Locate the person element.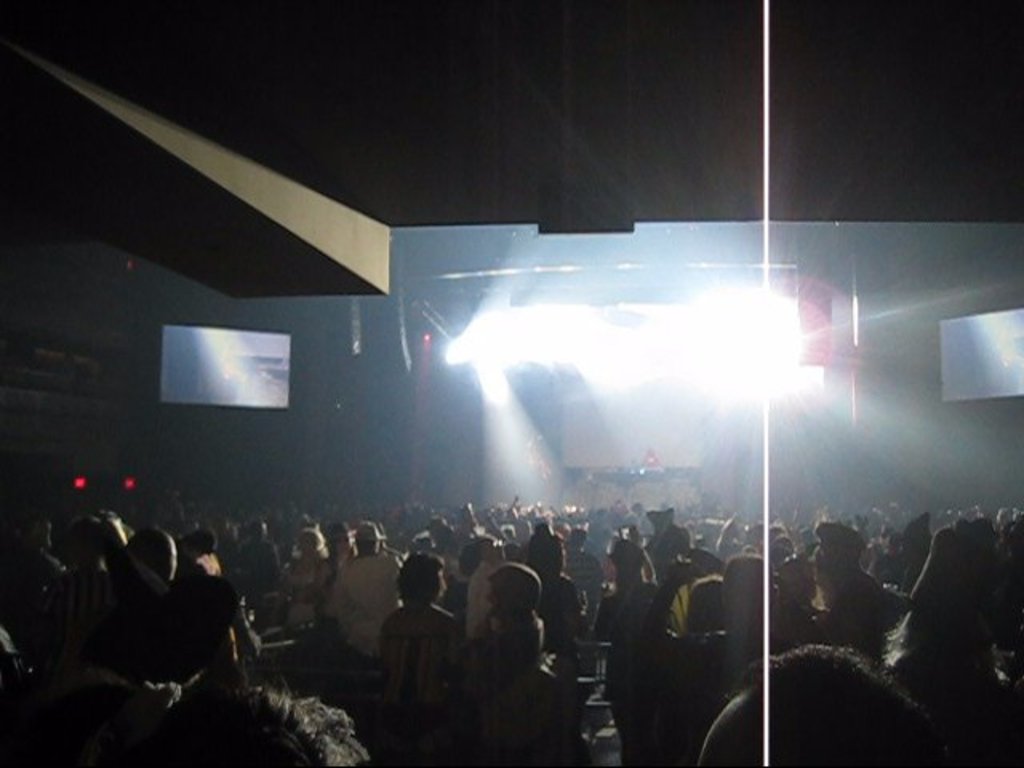
Element bbox: 378,562,453,766.
